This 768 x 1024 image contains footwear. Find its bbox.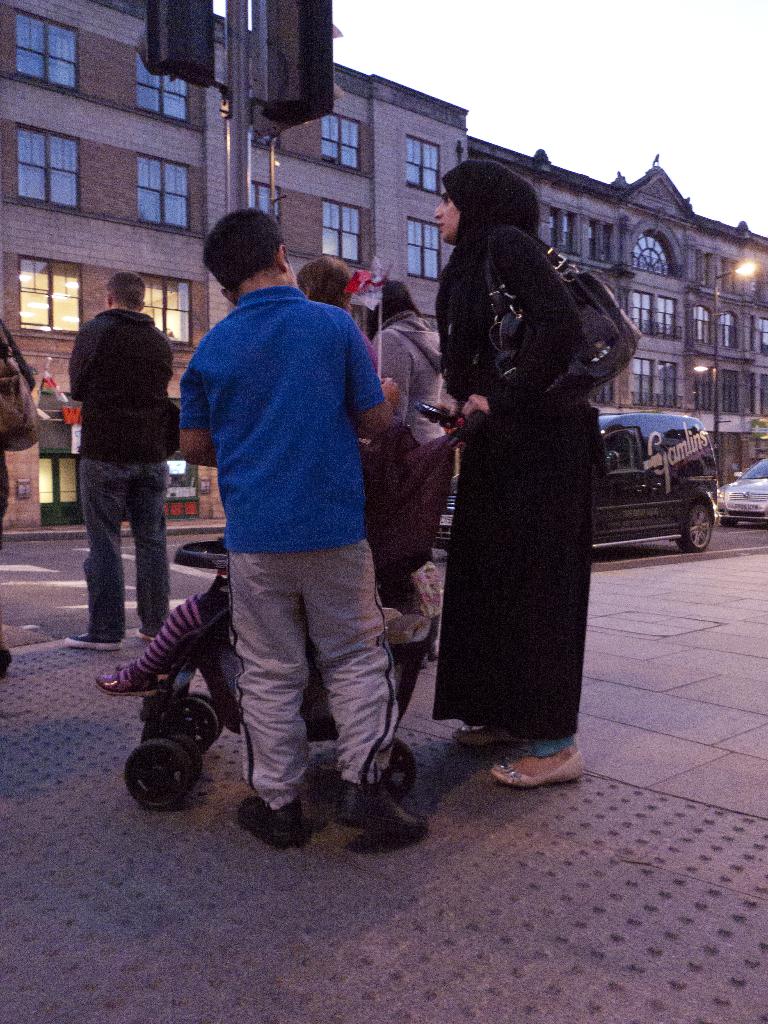
BBox(134, 625, 162, 639).
